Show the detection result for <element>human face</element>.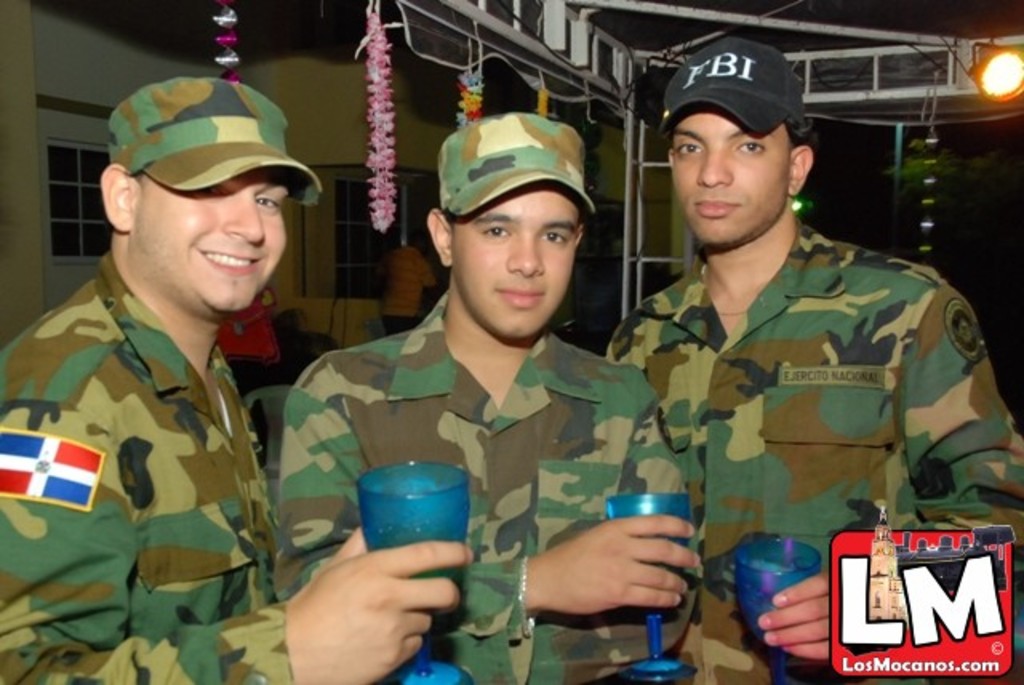
select_region(134, 144, 288, 310).
